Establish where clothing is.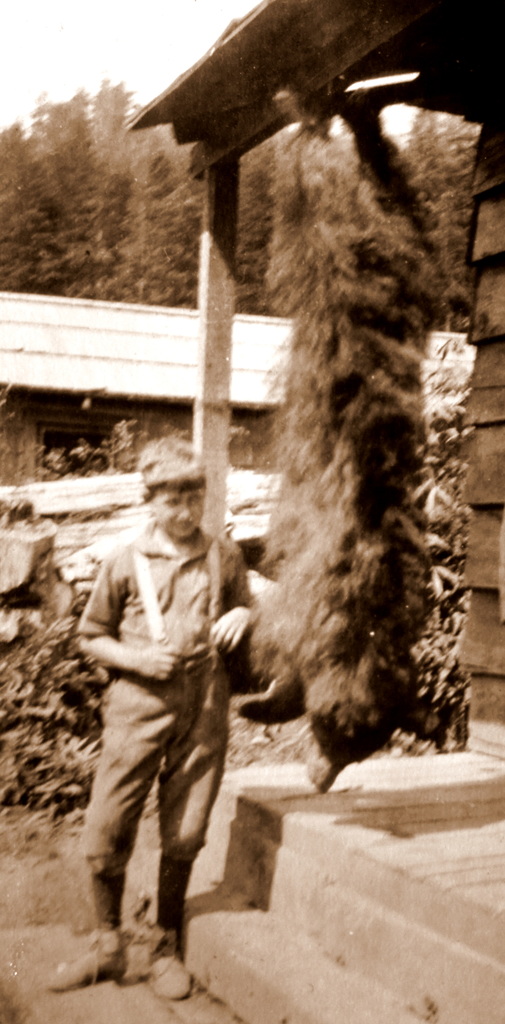
Established at l=76, t=526, r=255, b=864.
